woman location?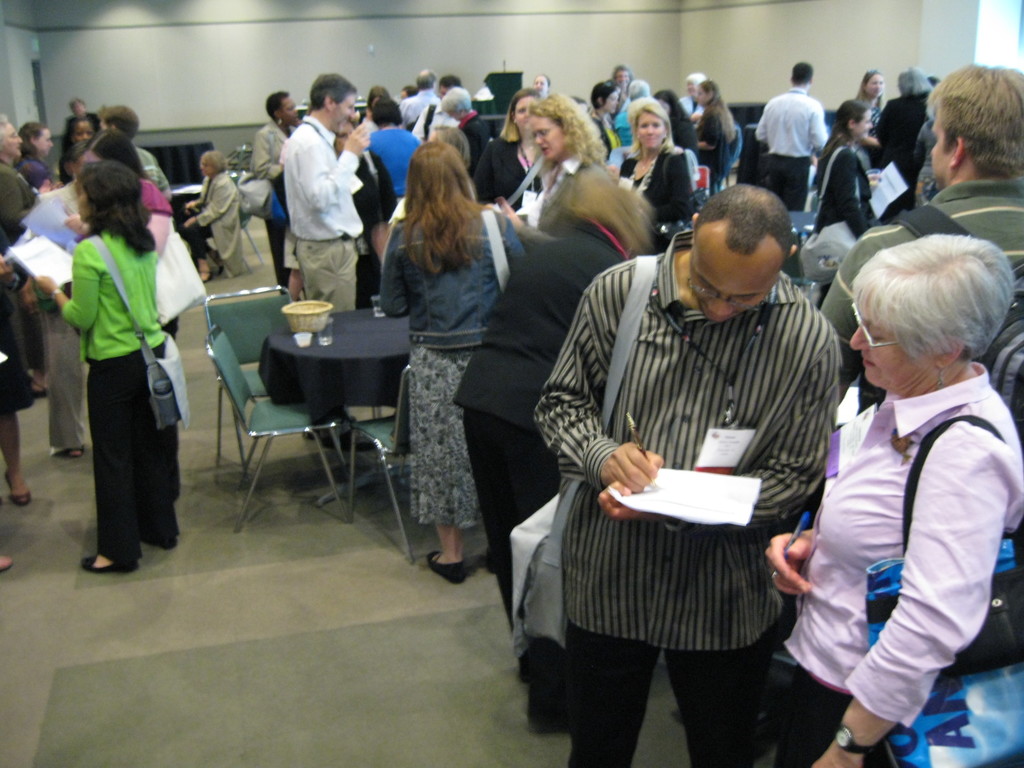
856, 66, 883, 156
